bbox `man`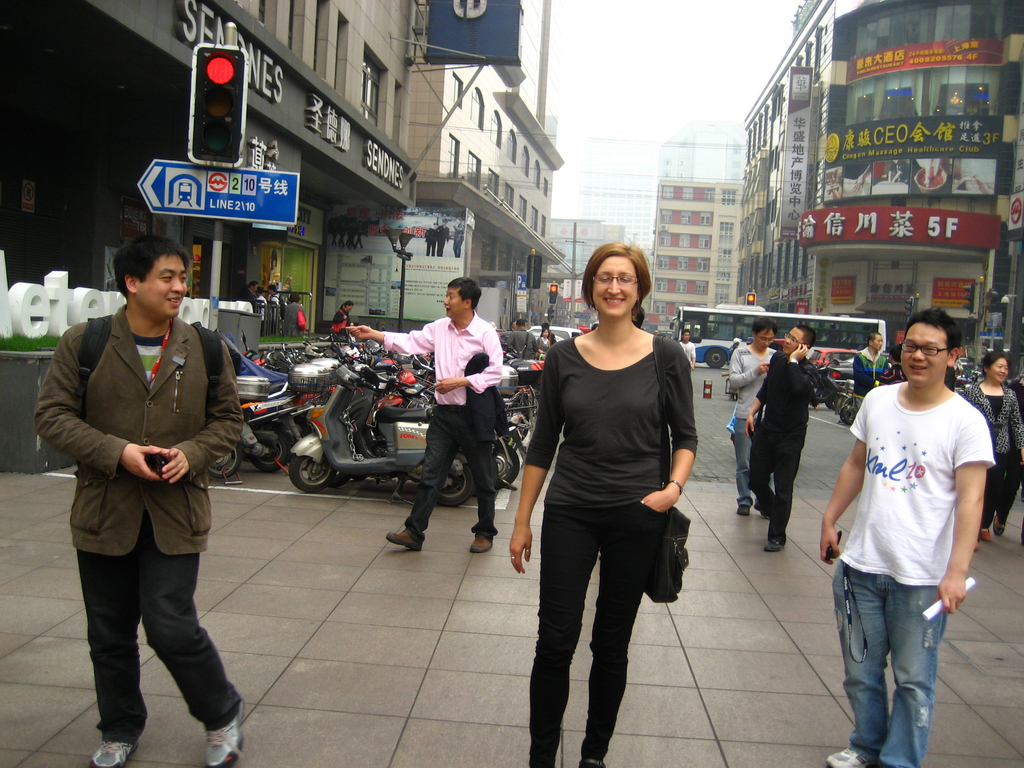
crop(45, 230, 248, 748)
